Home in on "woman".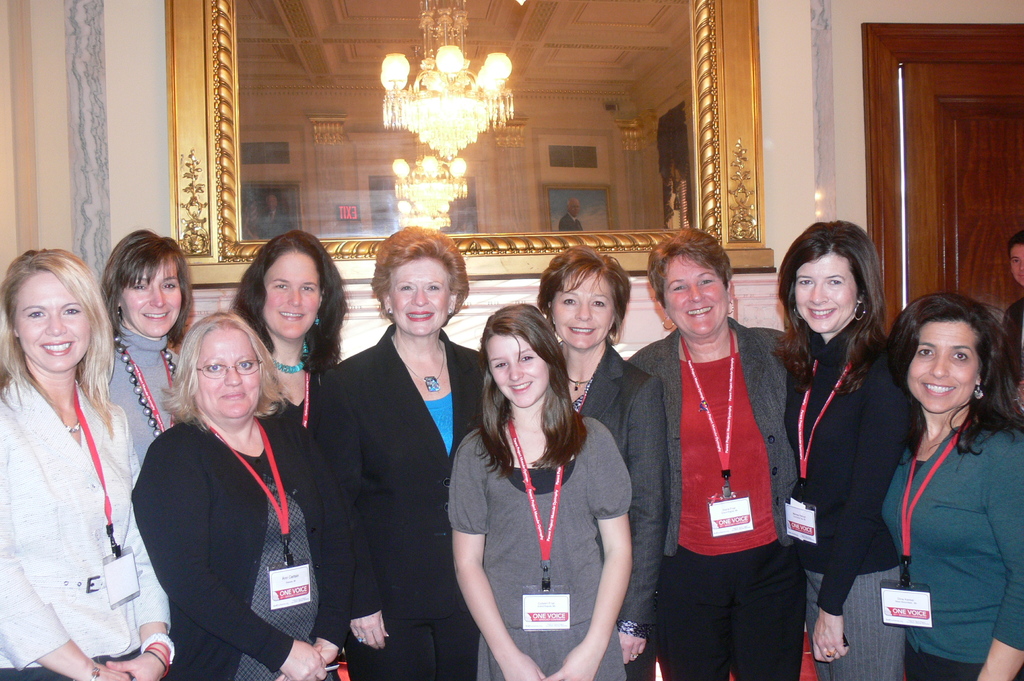
Homed in at Rect(447, 303, 635, 680).
